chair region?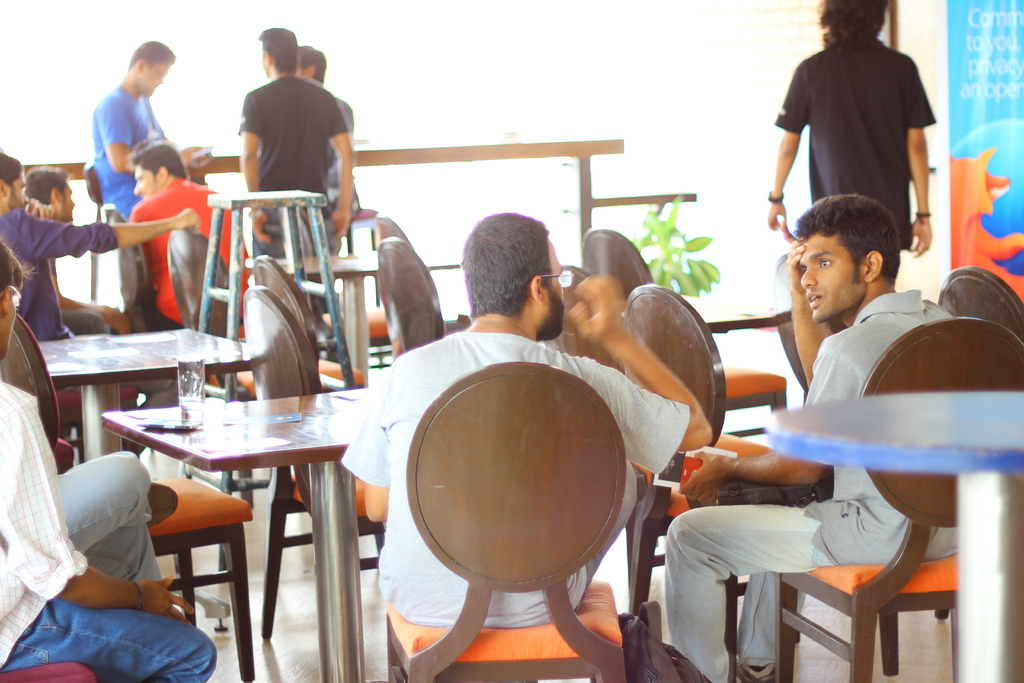
x1=0, y1=317, x2=255, y2=682
